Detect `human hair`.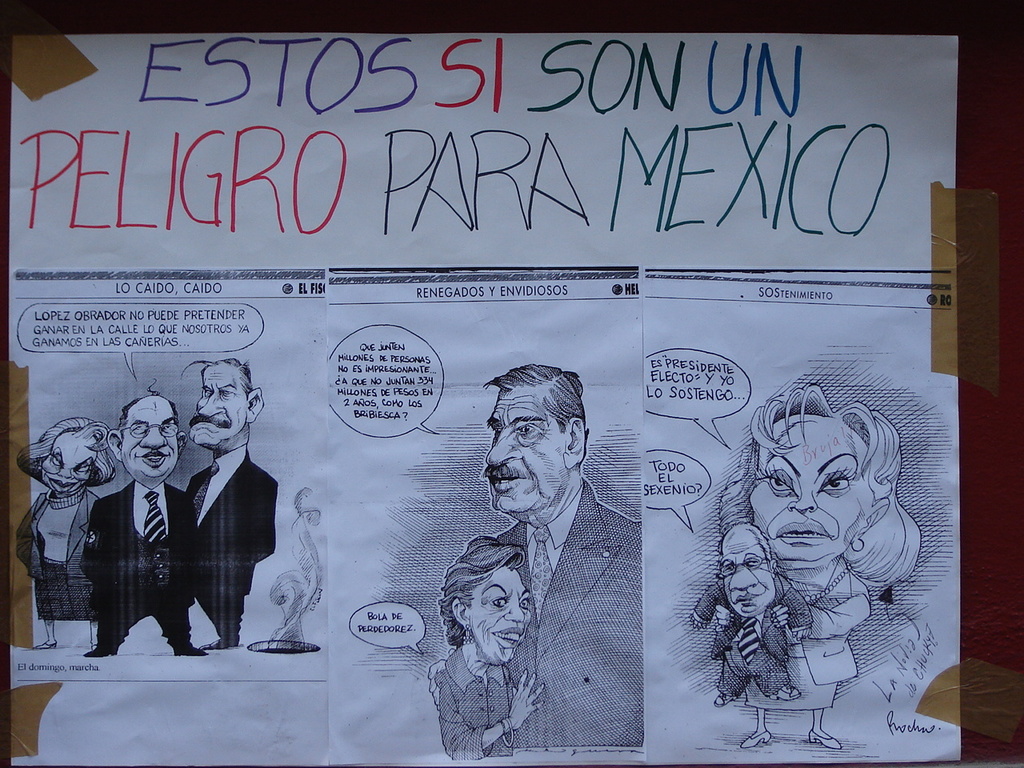
Detected at x1=720 y1=522 x2=774 y2=564.
